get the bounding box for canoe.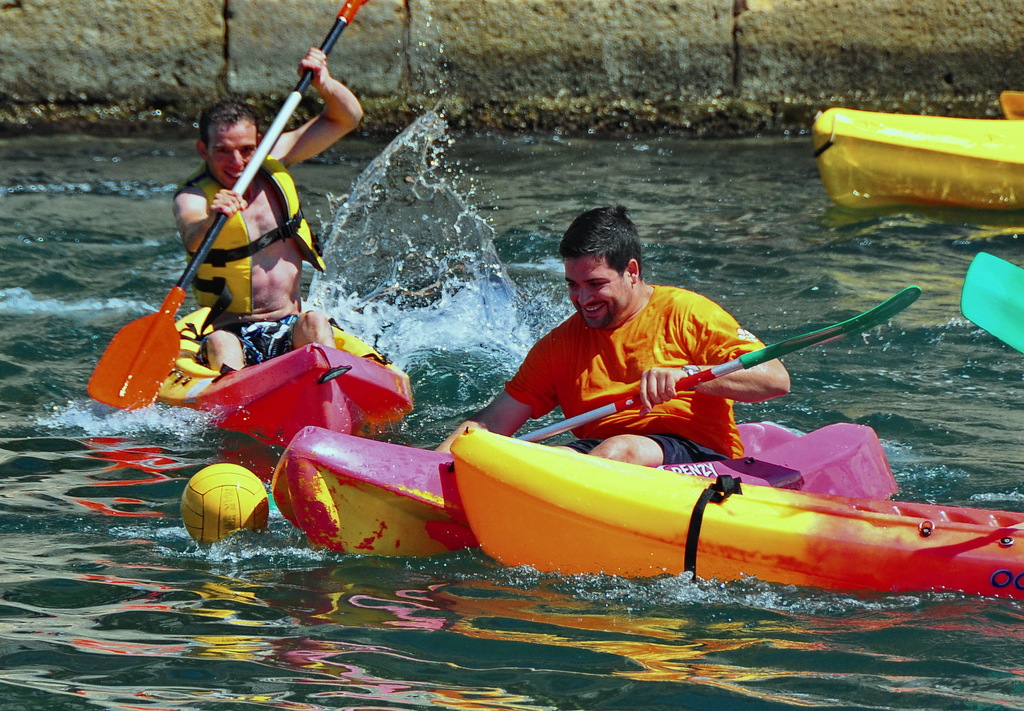
<region>271, 423, 895, 561</region>.
